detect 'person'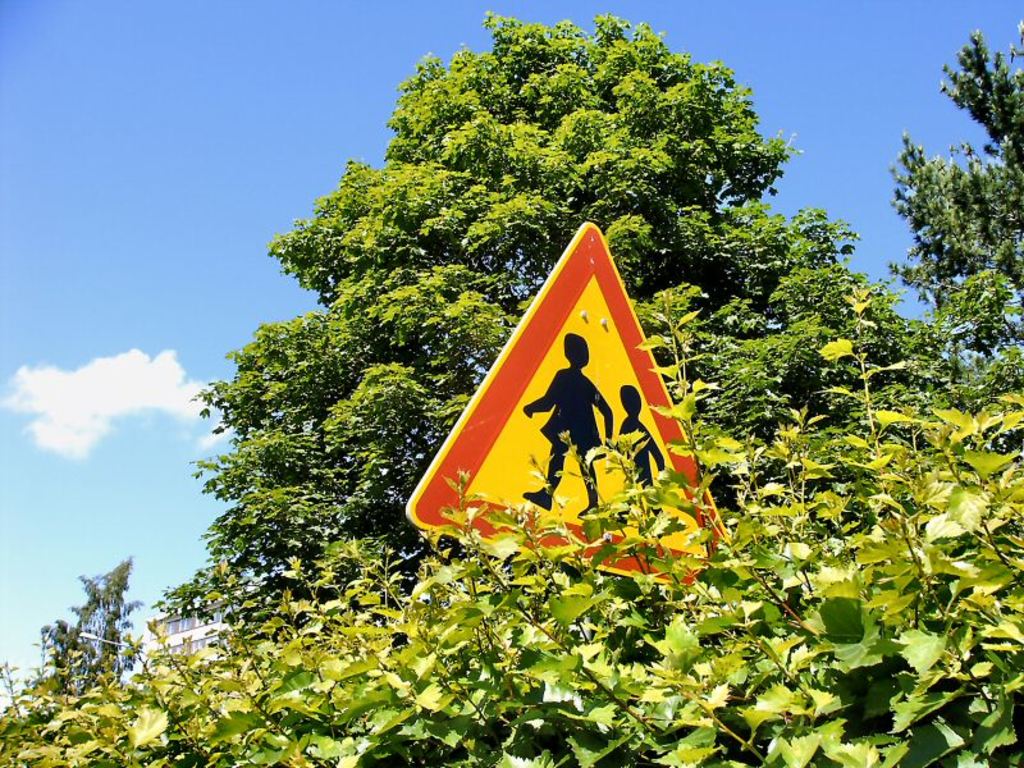
609,381,667,524
